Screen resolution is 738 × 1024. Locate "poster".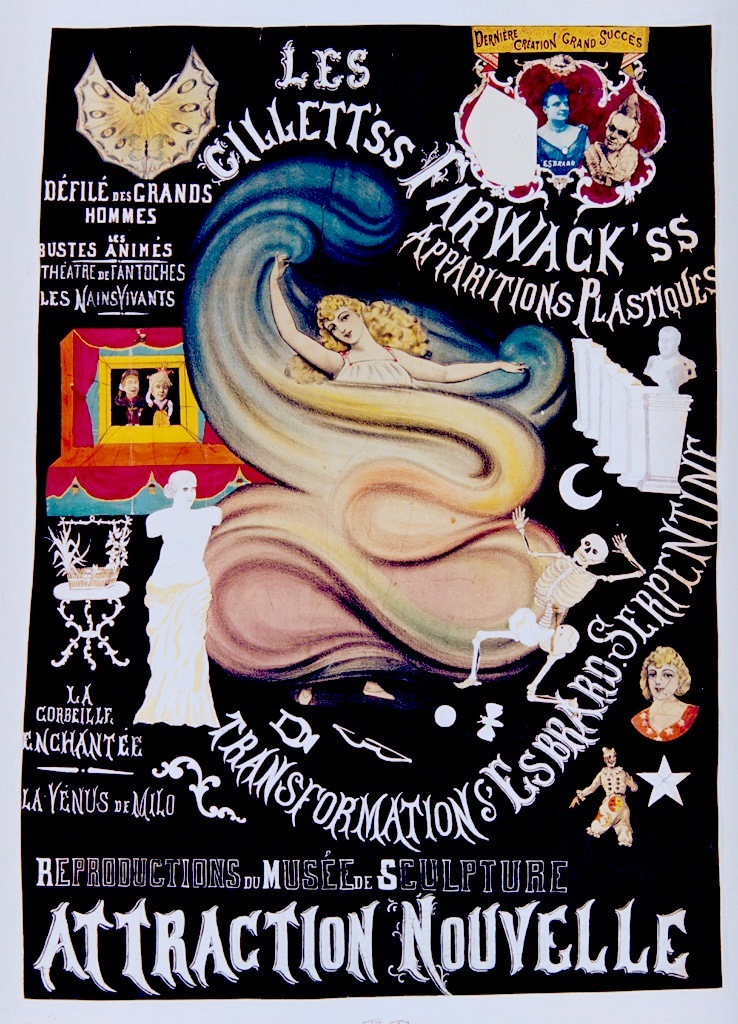
locate(0, 1, 737, 1023).
